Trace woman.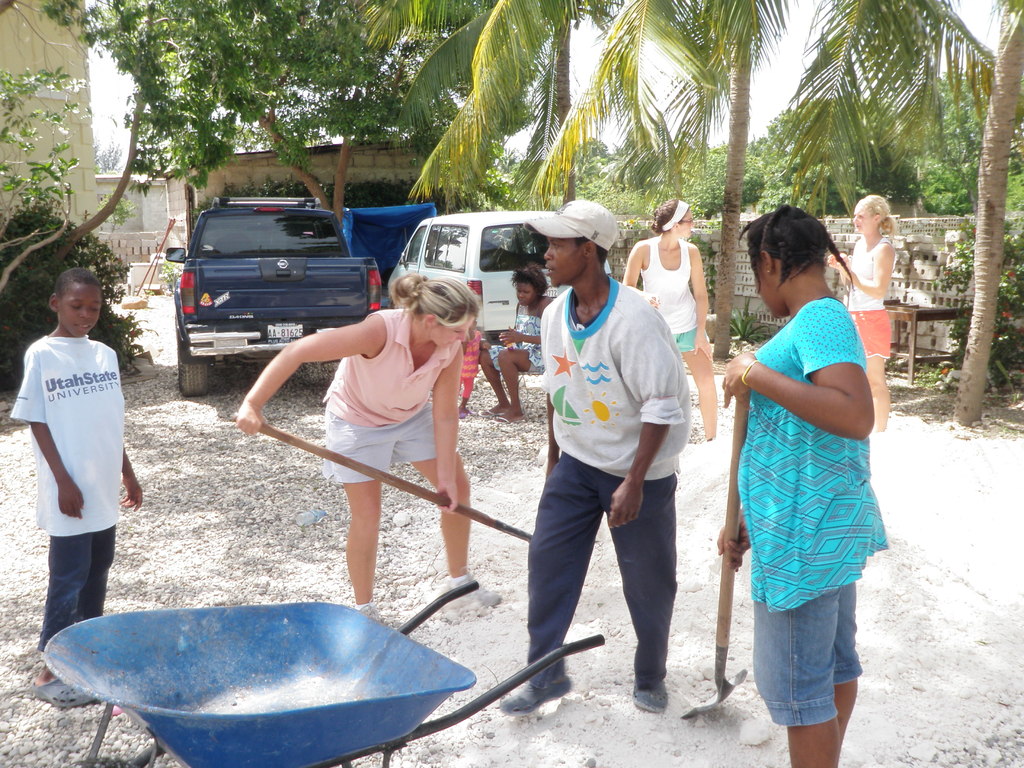
Traced to bbox=(477, 262, 558, 426).
